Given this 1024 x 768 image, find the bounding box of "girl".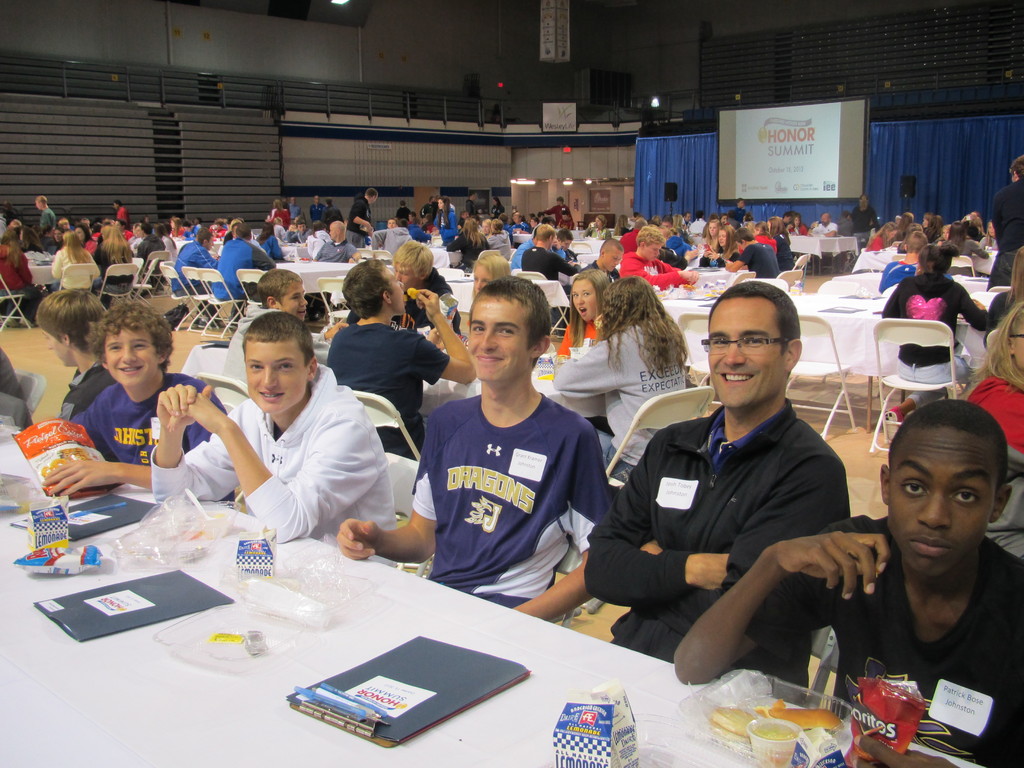
875, 237, 991, 447.
